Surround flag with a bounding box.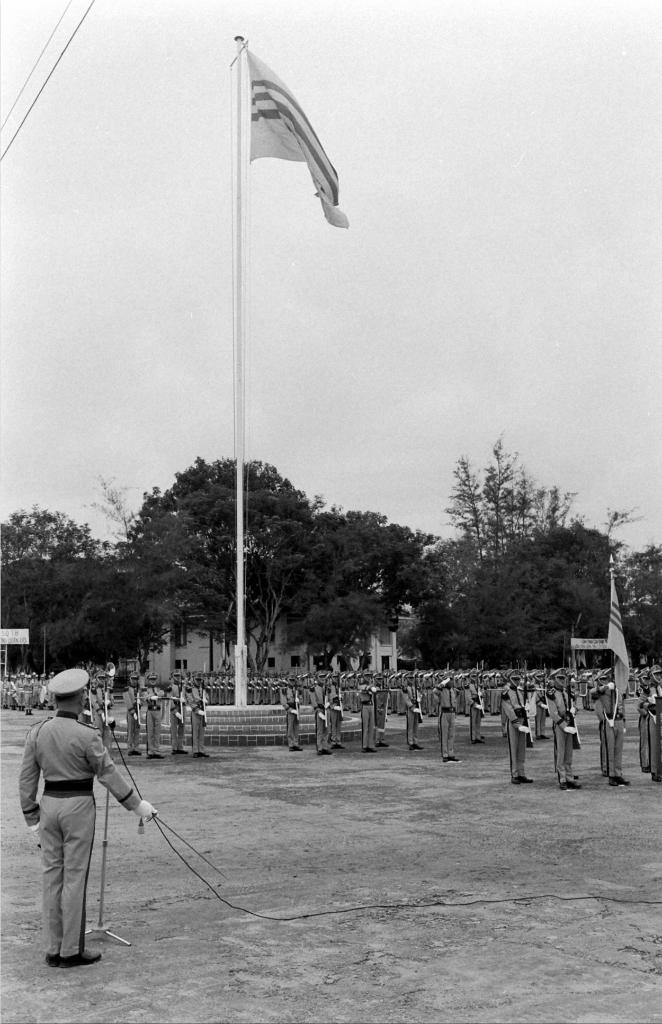
x1=124 y1=684 x2=145 y2=741.
